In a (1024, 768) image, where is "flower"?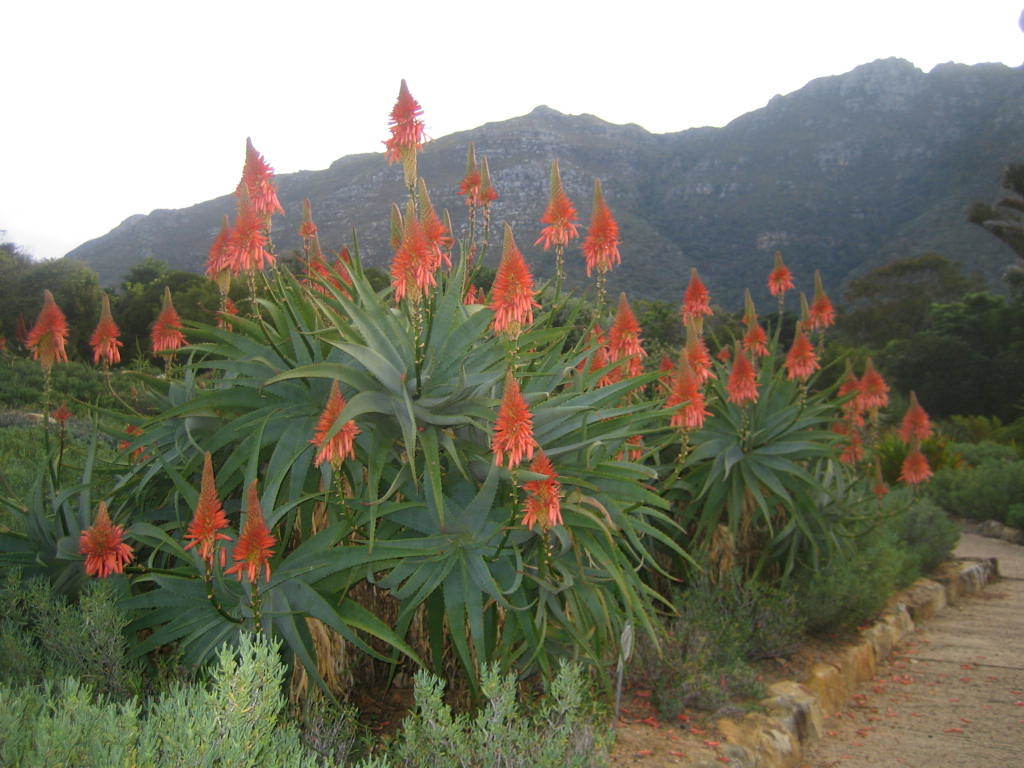
726:345:761:408.
